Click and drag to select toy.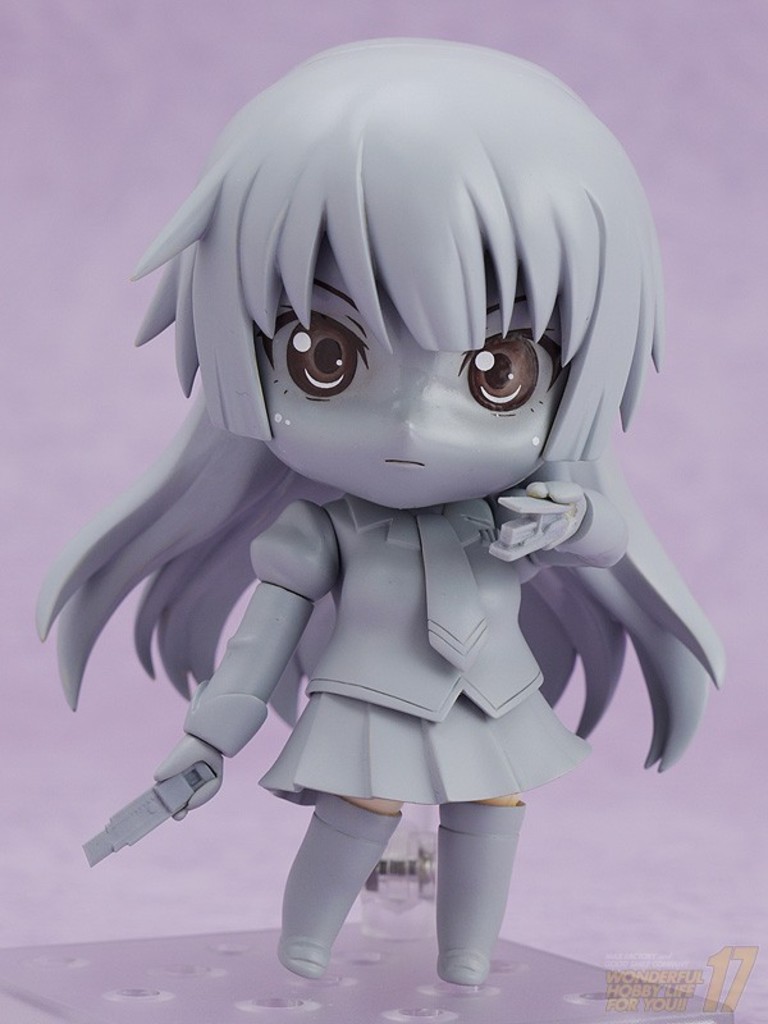
Selection: [49,46,701,984].
